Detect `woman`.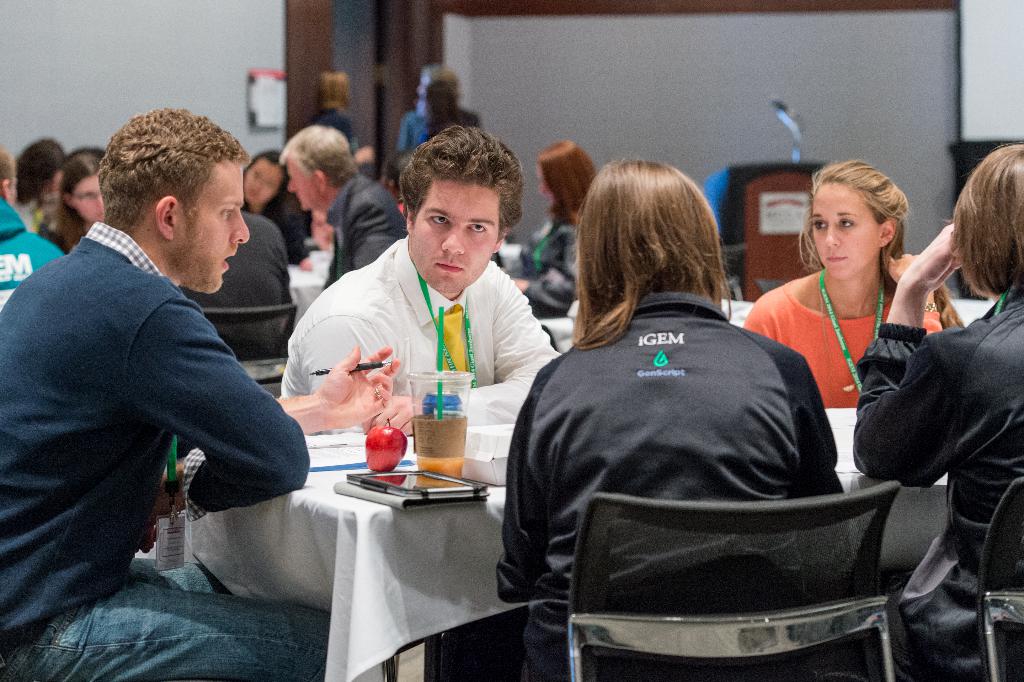
Detected at {"x1": 849, "y1": 142, "x2": 1023, "y2": 681}.
